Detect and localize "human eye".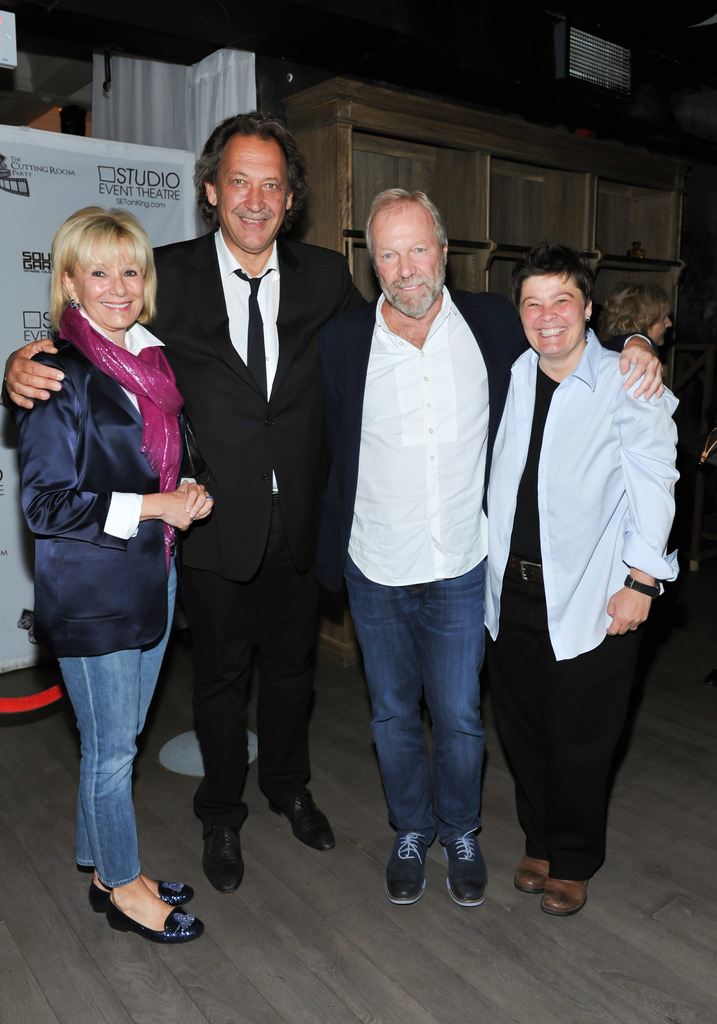
Localized at <region>409, 246, 432, 254</region>.
